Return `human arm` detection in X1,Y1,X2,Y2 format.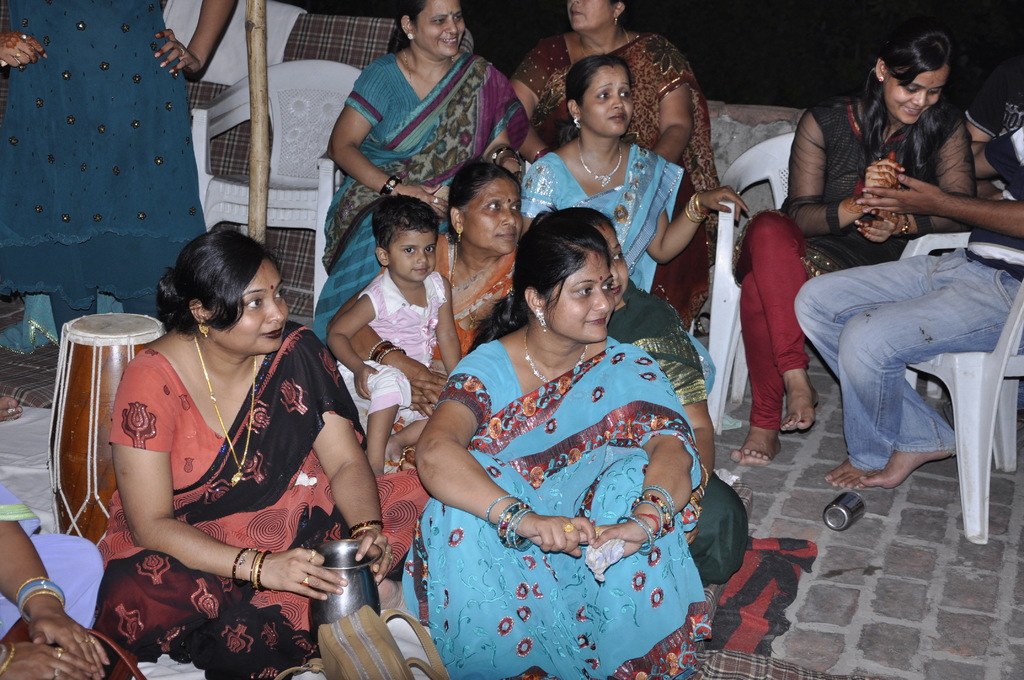
437,273,465,389.
